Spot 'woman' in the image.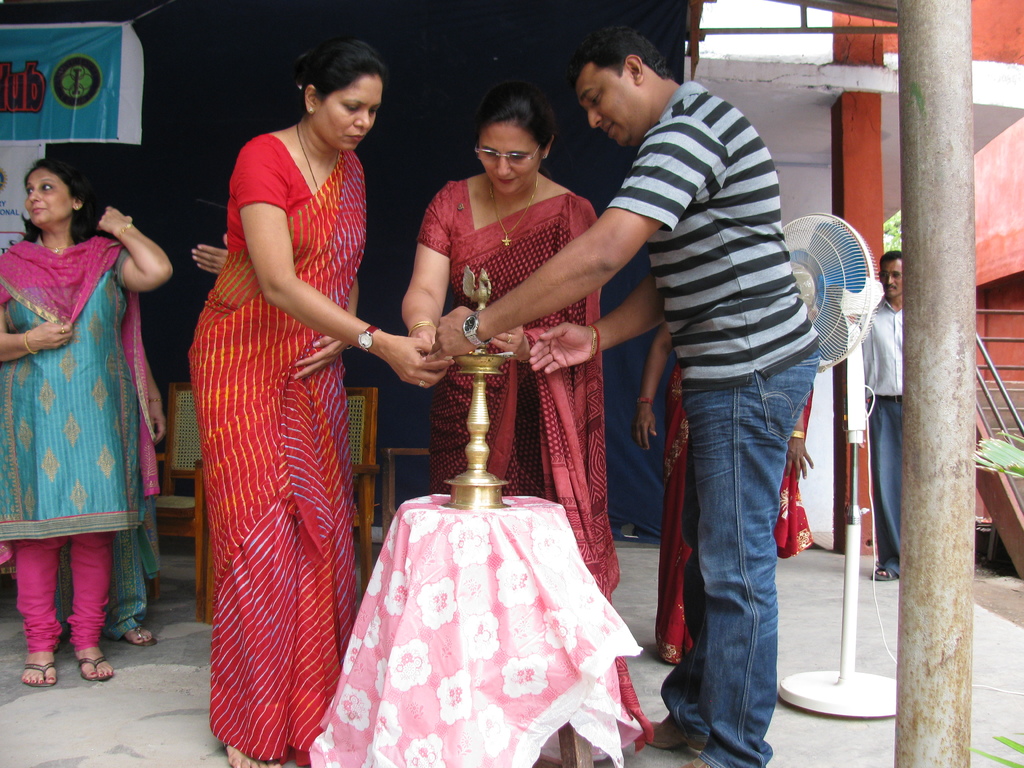
'woman' found at locate(371, 75, 628, 680).
